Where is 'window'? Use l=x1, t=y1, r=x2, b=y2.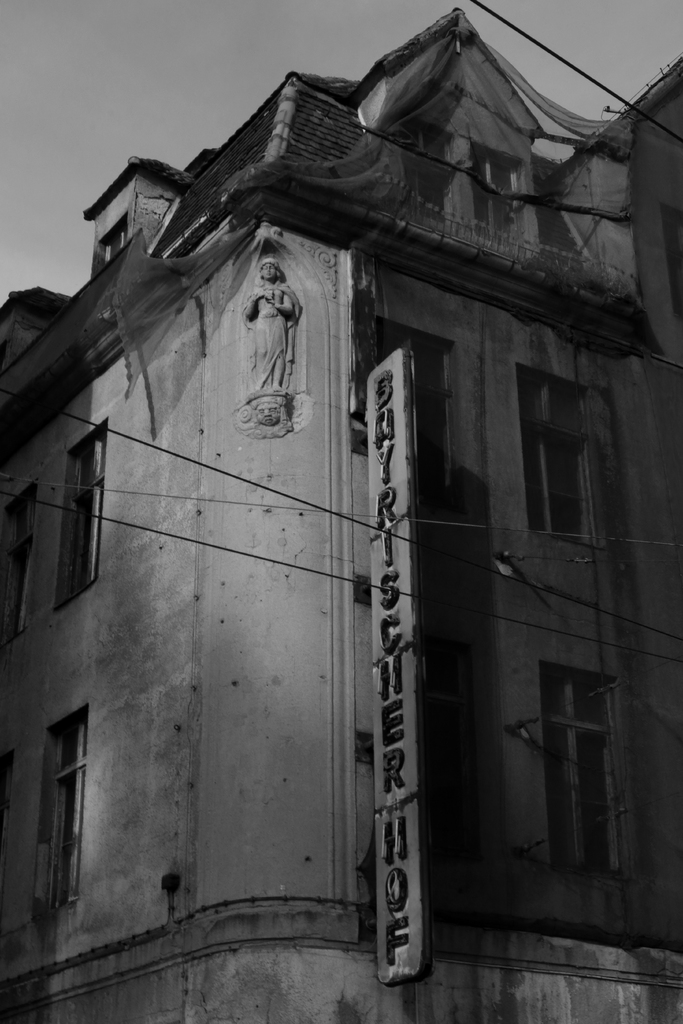
l=0, t=481, r=33, b=646.
